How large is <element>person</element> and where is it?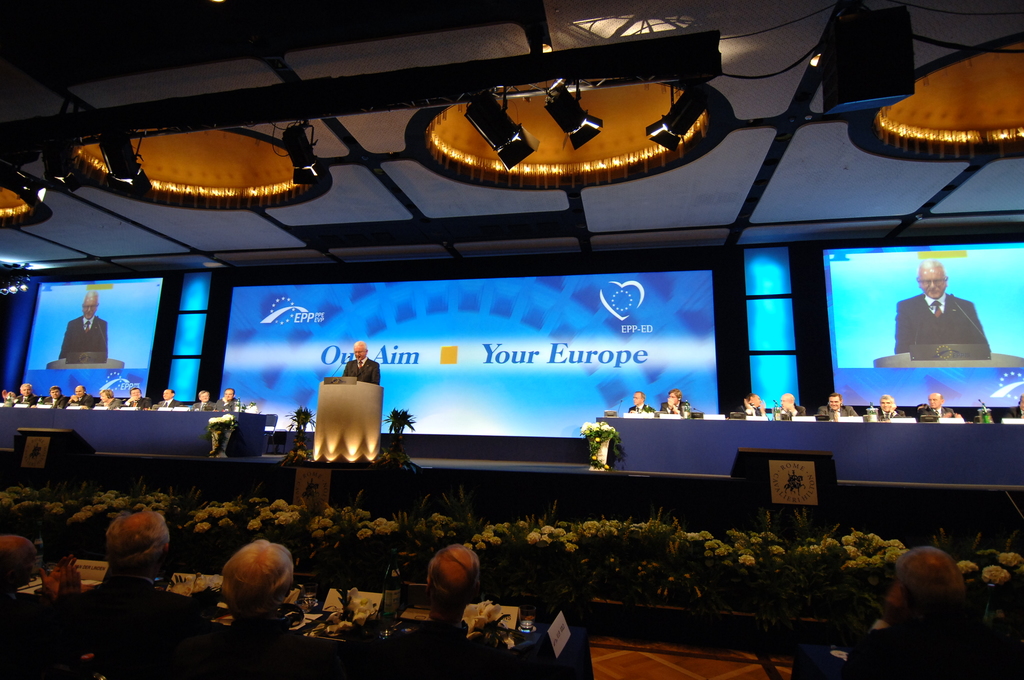
Bounding box: {"x1": 348, "y1": 343, "x2": 380, "y2": 382}.
